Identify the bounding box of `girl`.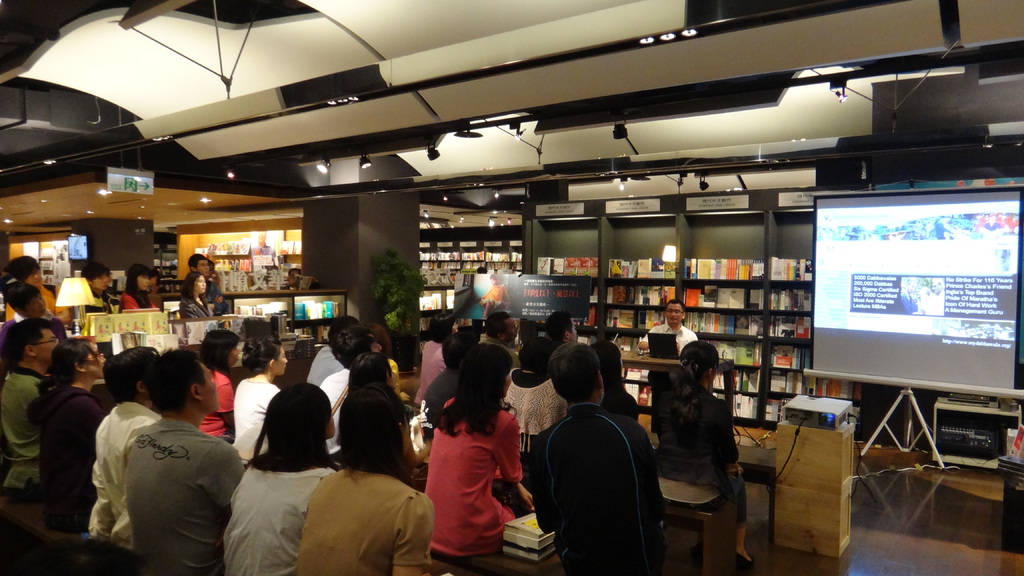
bbox(295, 380, 416, 575).
